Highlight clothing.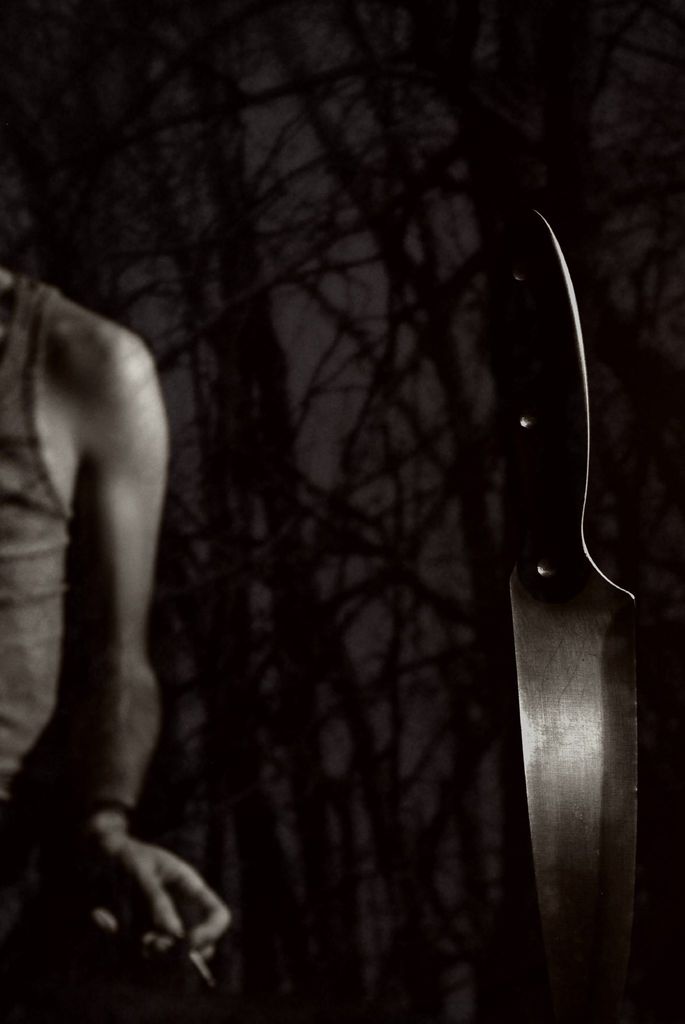
Highlighted region: l=0, t=289, r=116, b=951.
